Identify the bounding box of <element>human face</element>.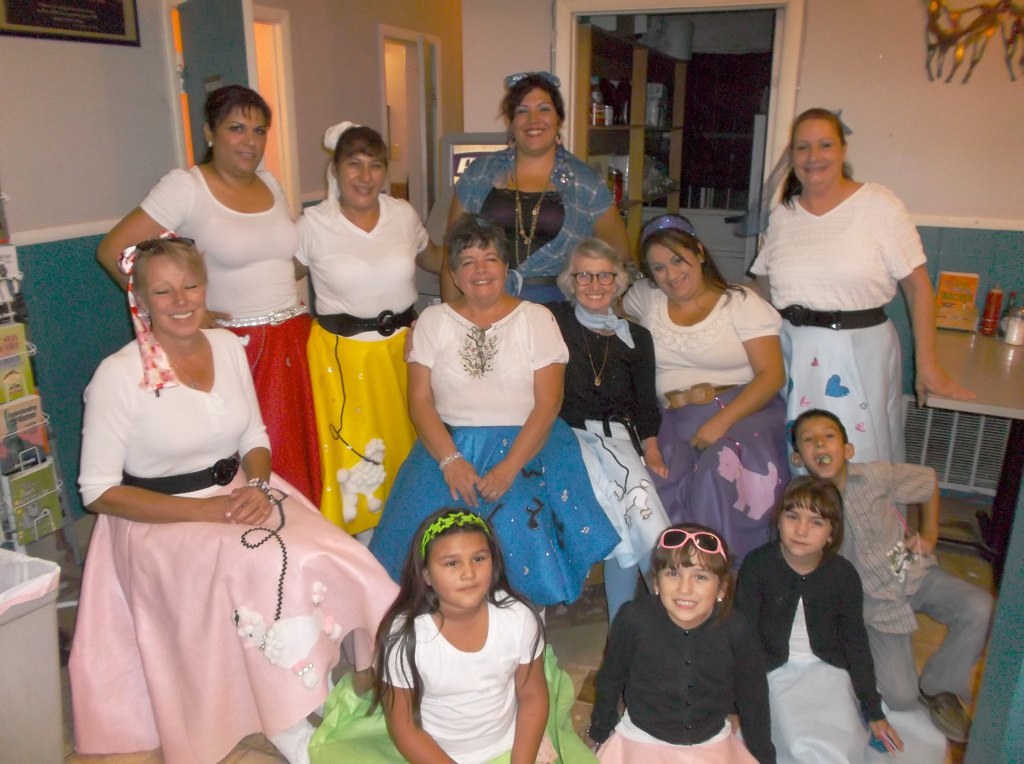
x1=794, y1=411, x2=846, y2=474.
